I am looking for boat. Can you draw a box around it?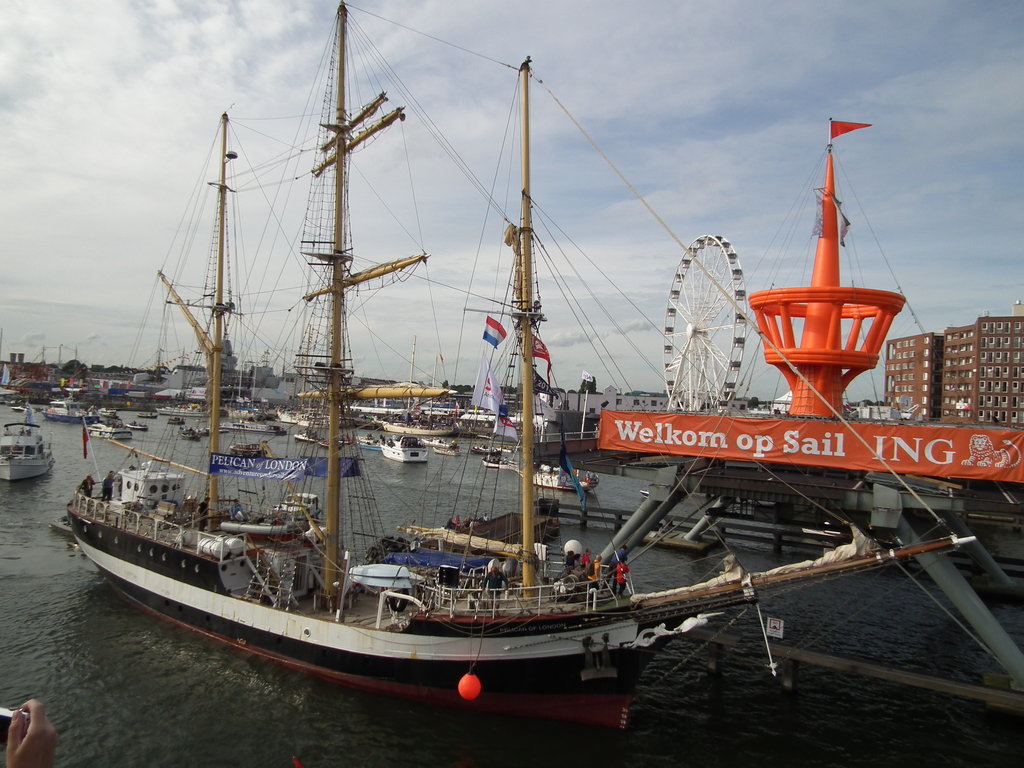
Sure, the bounding box is [180, 423, 204, 439].
